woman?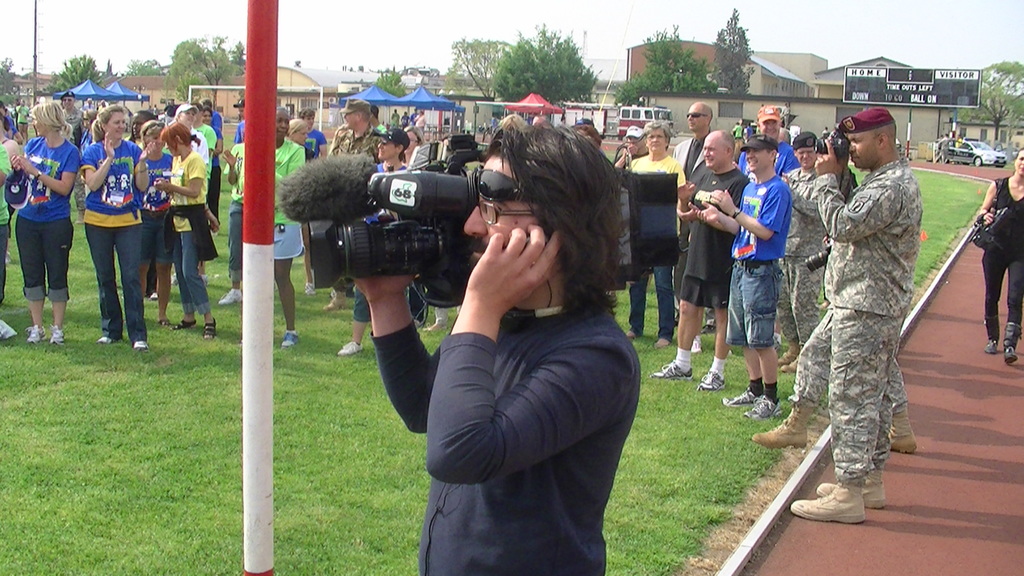
crop(616, 122, 687, 348)
